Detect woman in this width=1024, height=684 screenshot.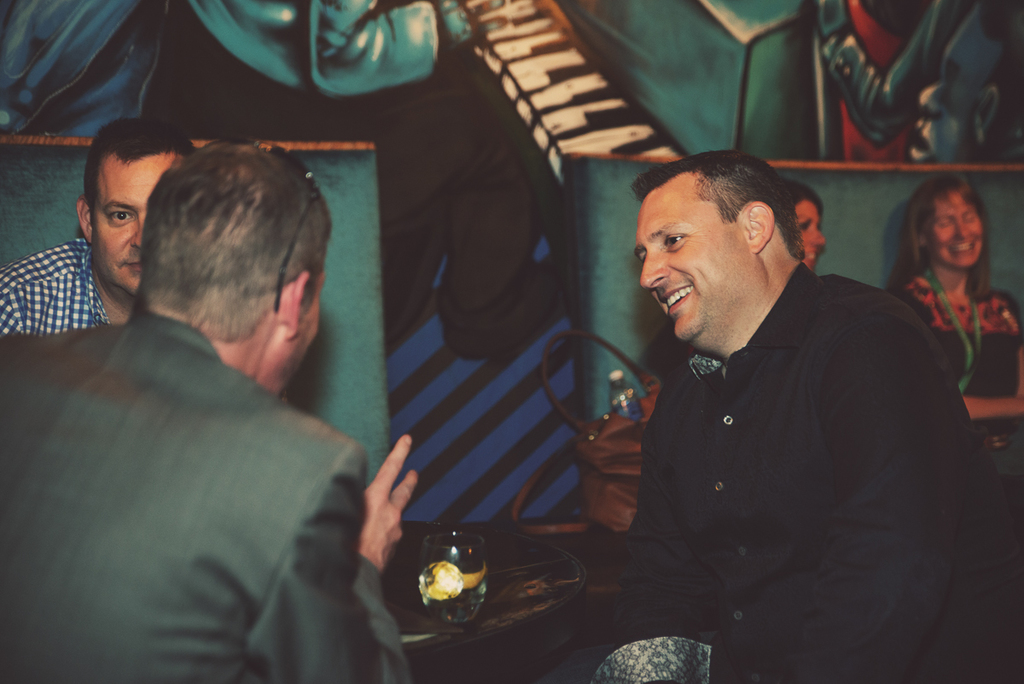
Detection: (783,178,827,270).
